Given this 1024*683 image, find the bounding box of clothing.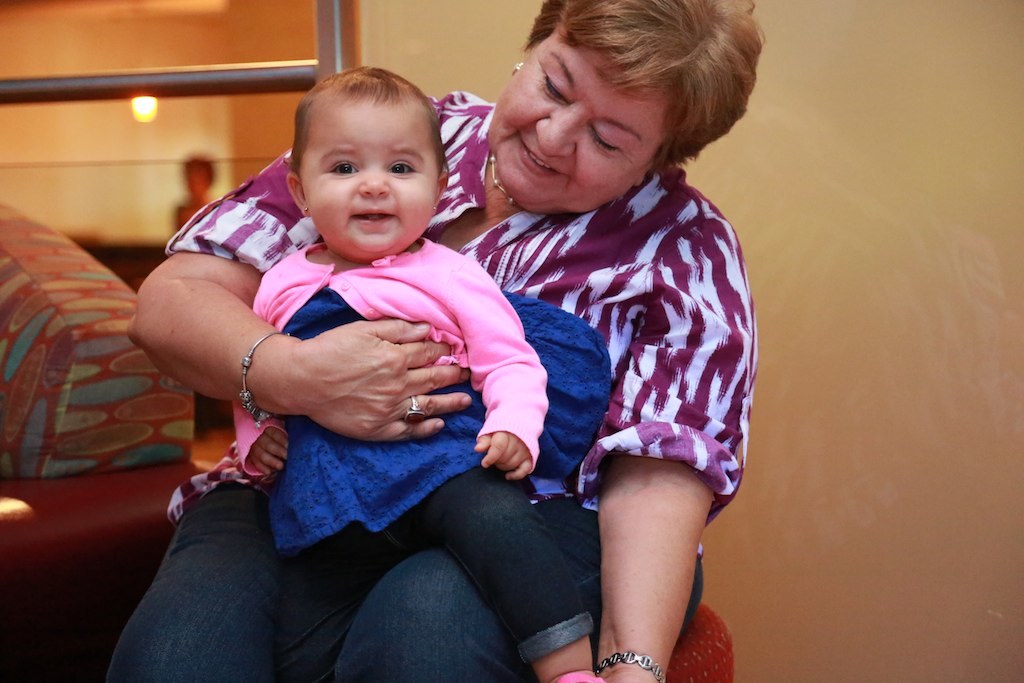
left=114, top=89, right=757, bottom=681.
